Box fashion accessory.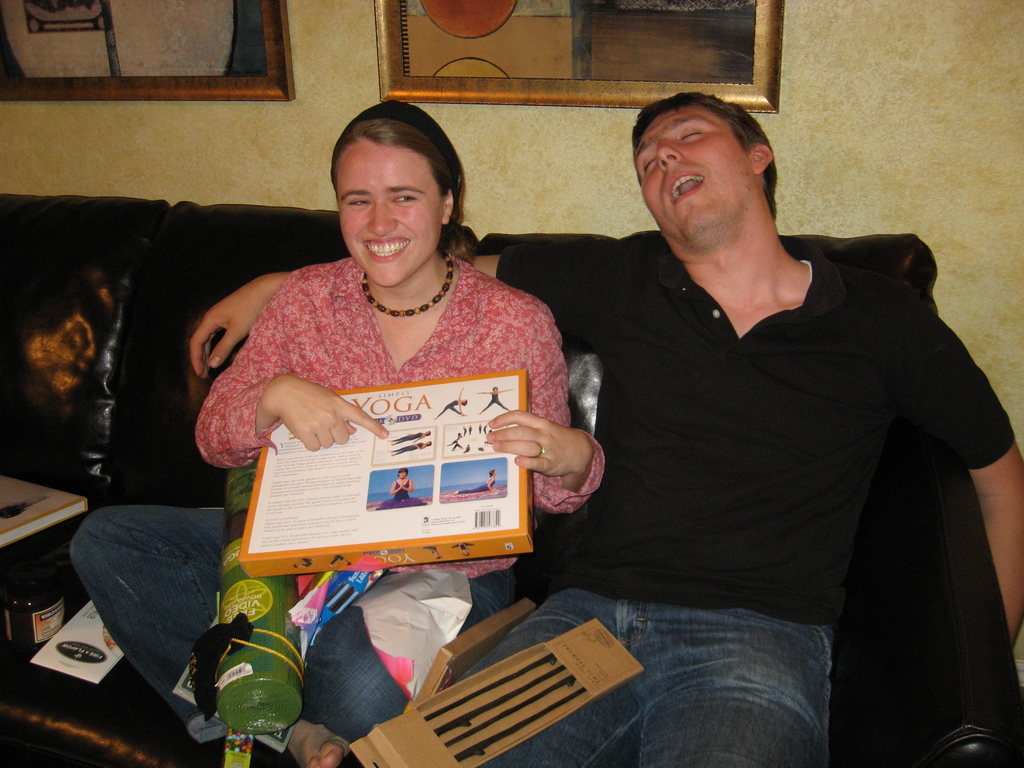
crop(536, 440, 546, 460).
